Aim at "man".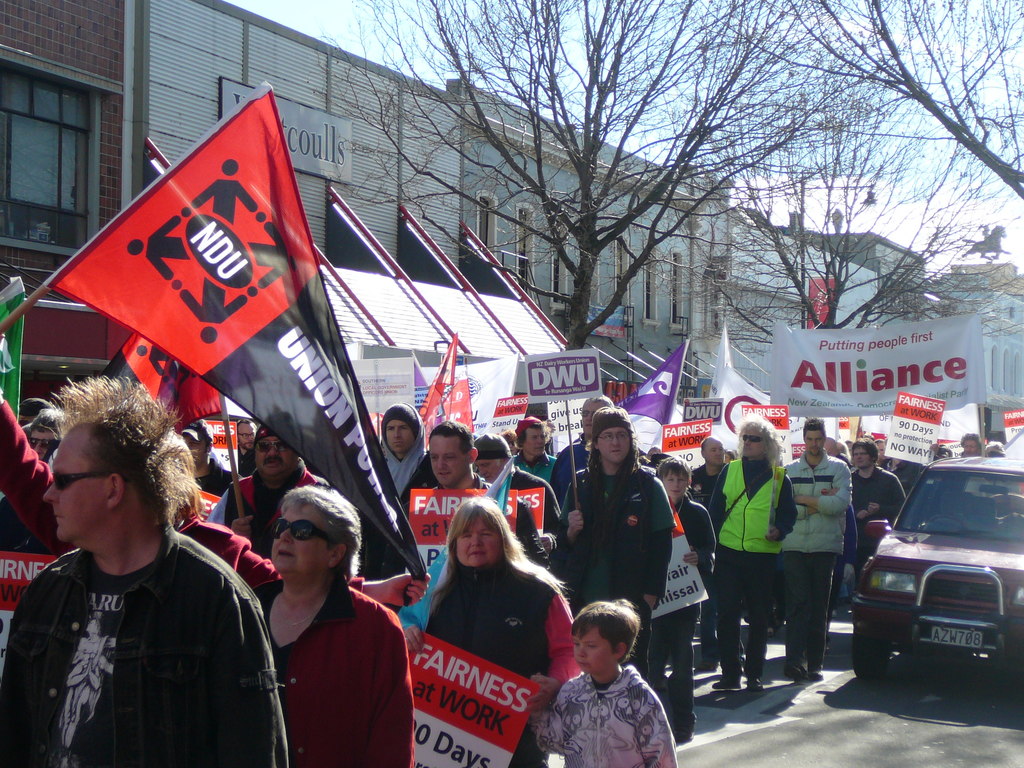
Aimed at {"left": 783, "top": 417, "right": 849, "bottom": 687}.
